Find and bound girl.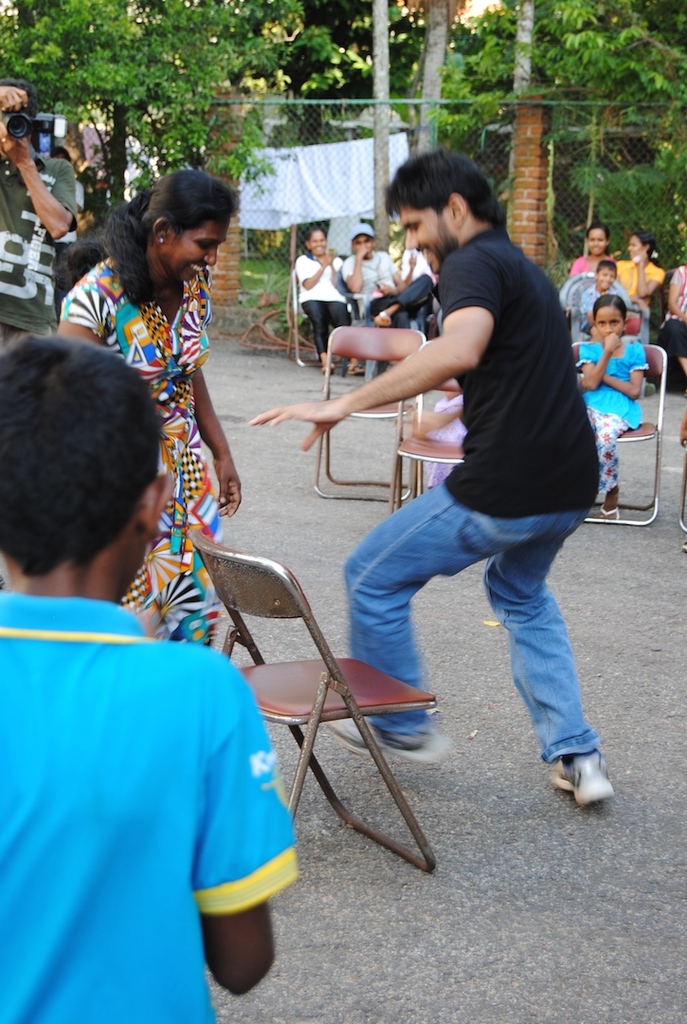
Bound: pyautogui.locateOnScreen(299, 219, 342, 373).
